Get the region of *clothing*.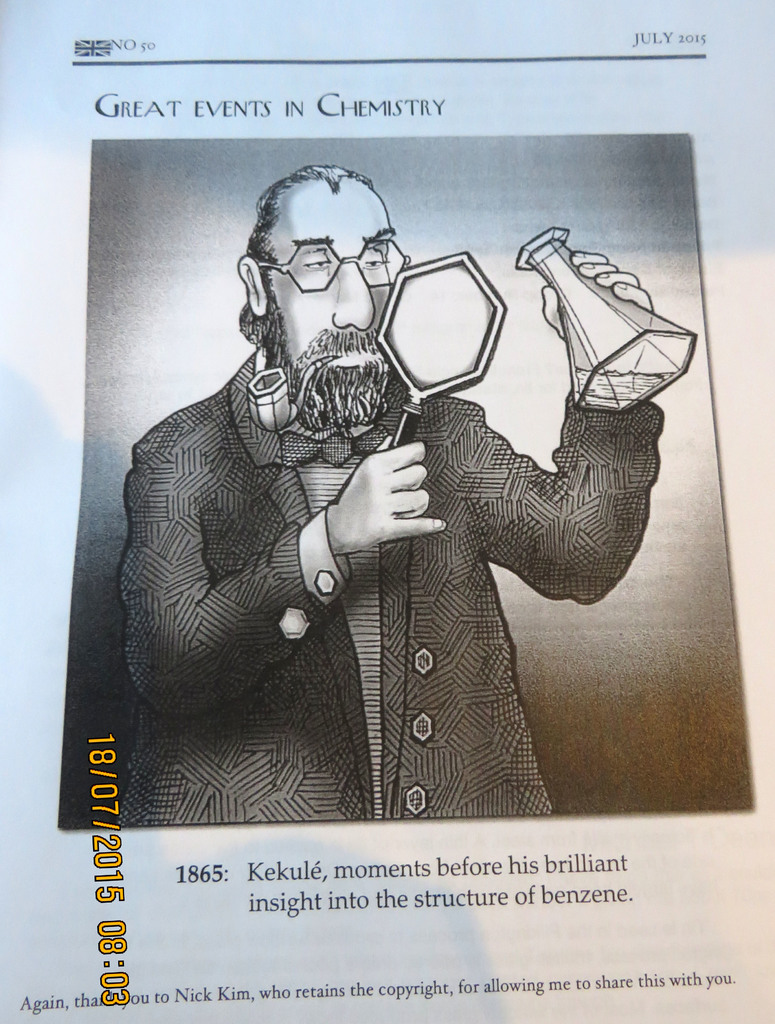
detection(120, 344, 669, 826).
